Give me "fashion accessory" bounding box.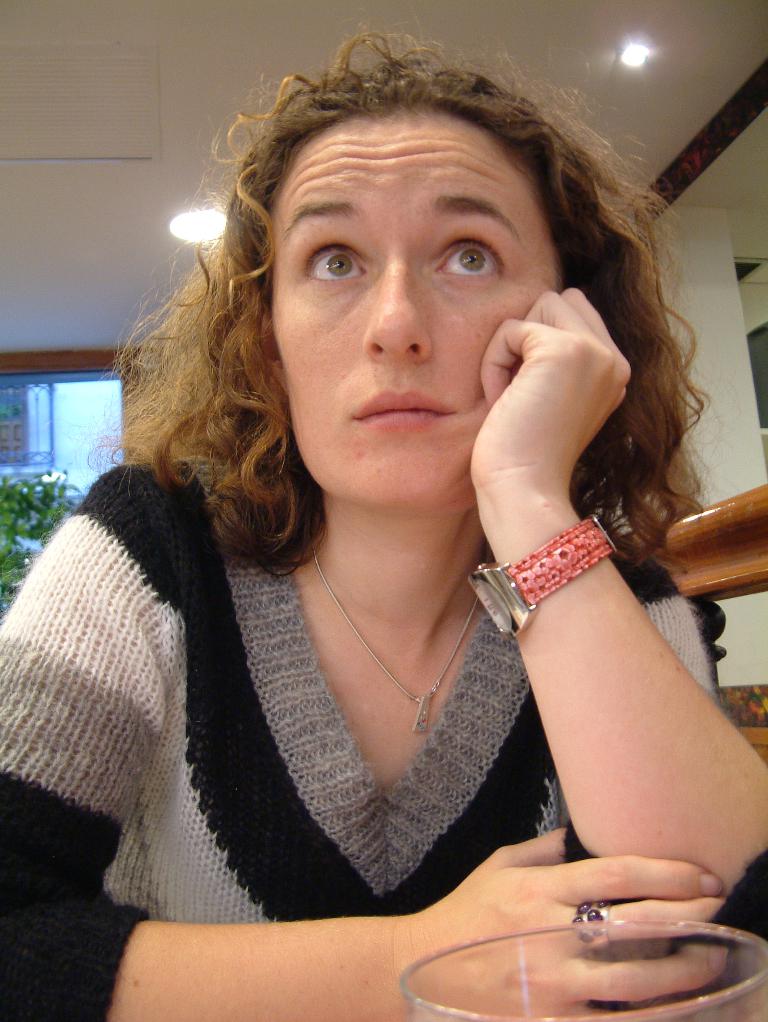
[left=468, top=511, right=622, bottom=640].
